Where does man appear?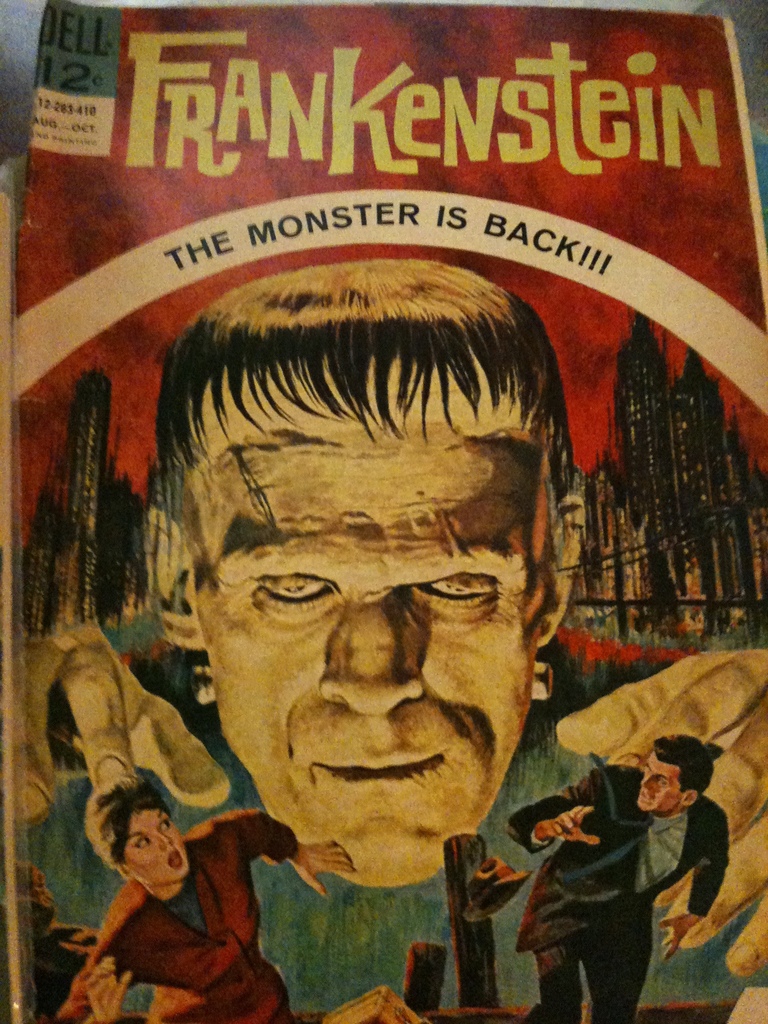
Appears at [left=51, top=243, right=705, bottom=1000].
